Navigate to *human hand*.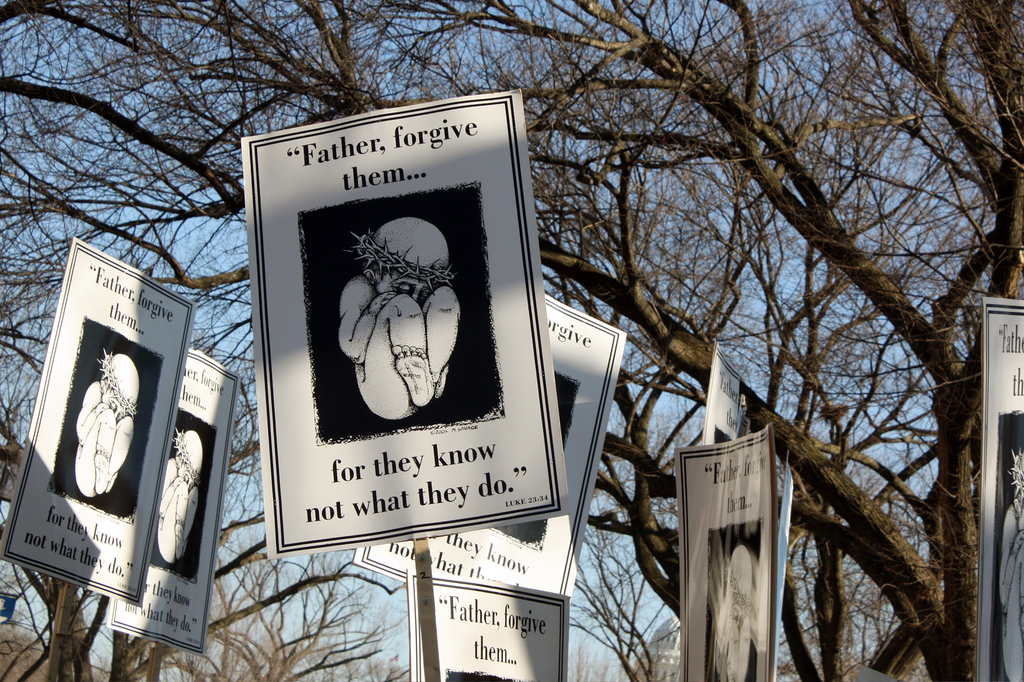
Navigation target: 172:475:182:488.
